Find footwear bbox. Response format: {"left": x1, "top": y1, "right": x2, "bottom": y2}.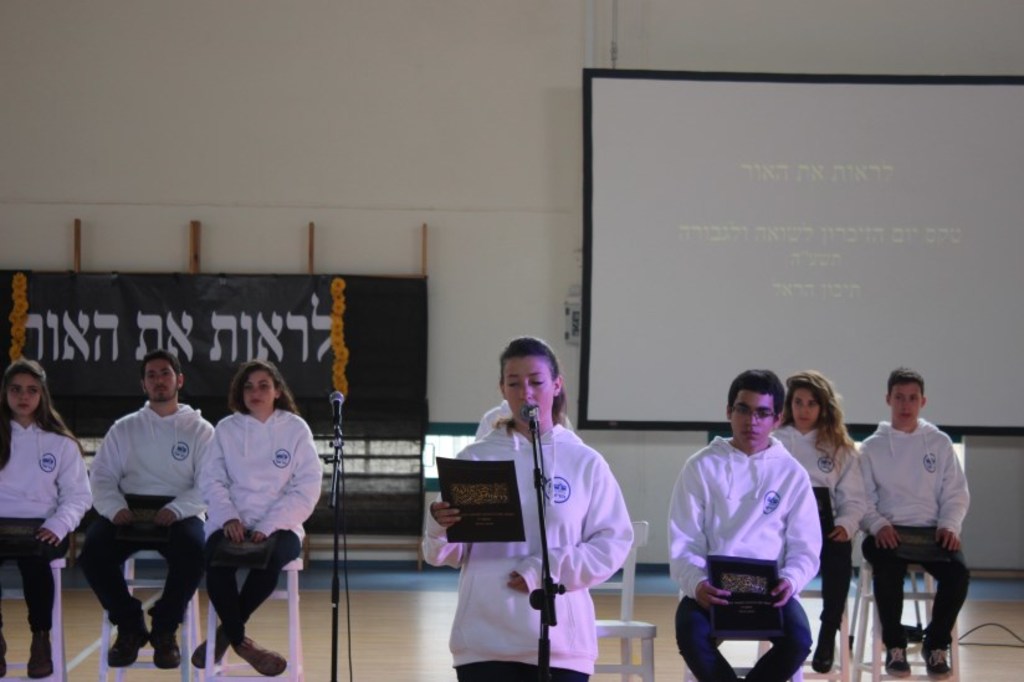
{"left": 27, "top": 626, "right": 55, "bottom": 680}.
